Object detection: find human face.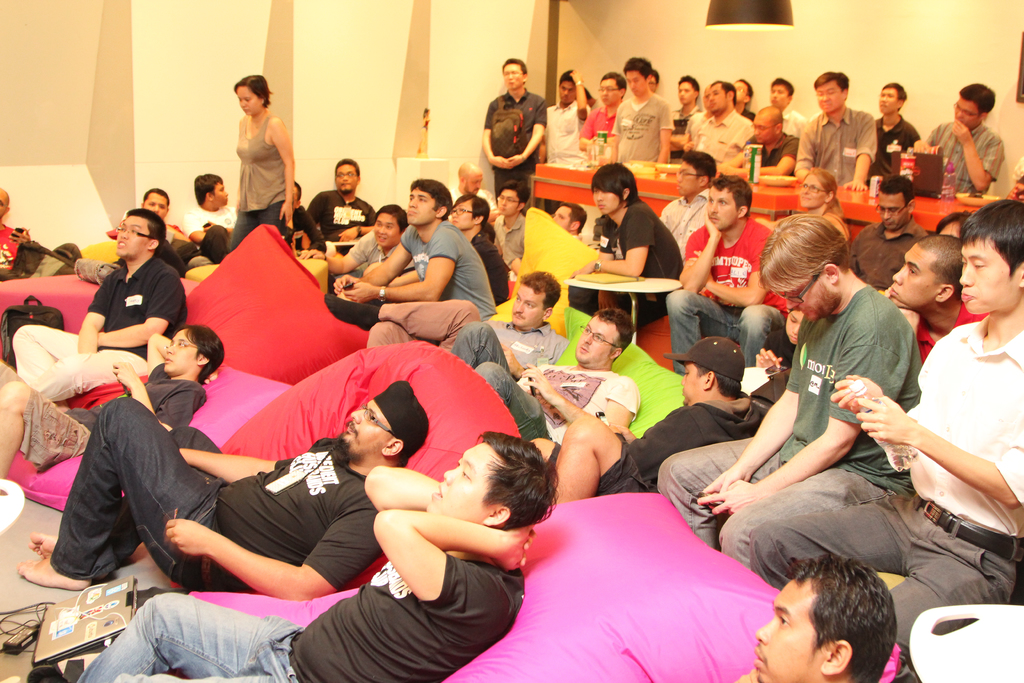
[x1=371, y1=215, x2=400, y2=249].
